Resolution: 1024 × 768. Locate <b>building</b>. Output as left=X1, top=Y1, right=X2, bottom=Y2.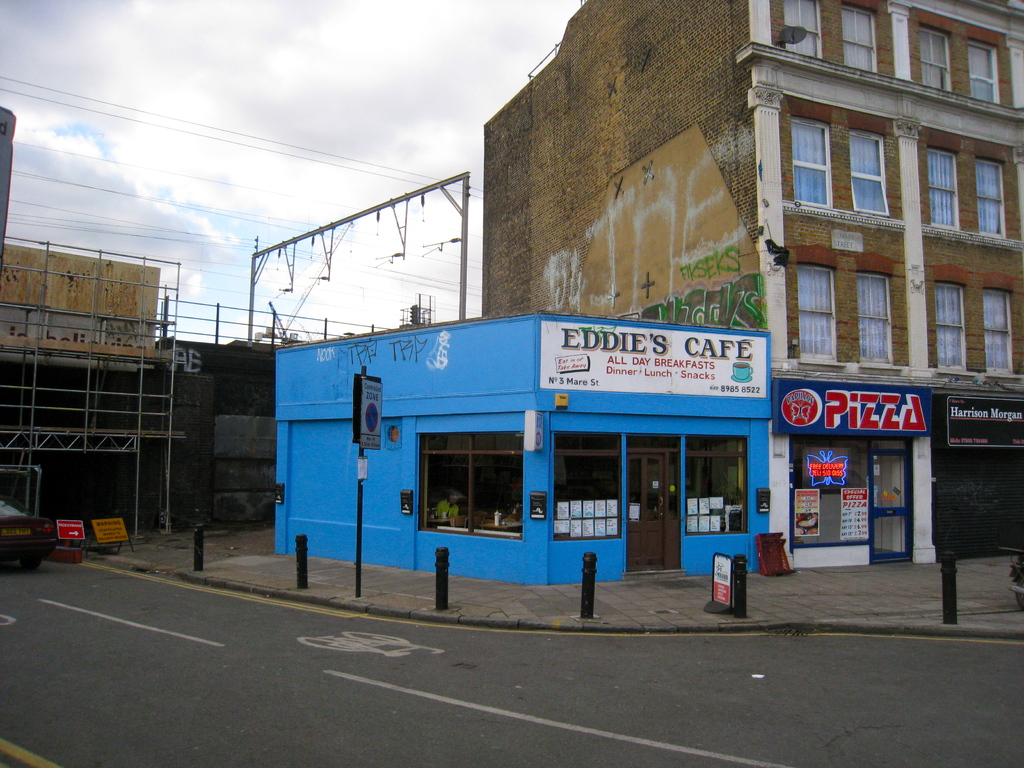
left=481, top=0, right=1023, bottom=365.
